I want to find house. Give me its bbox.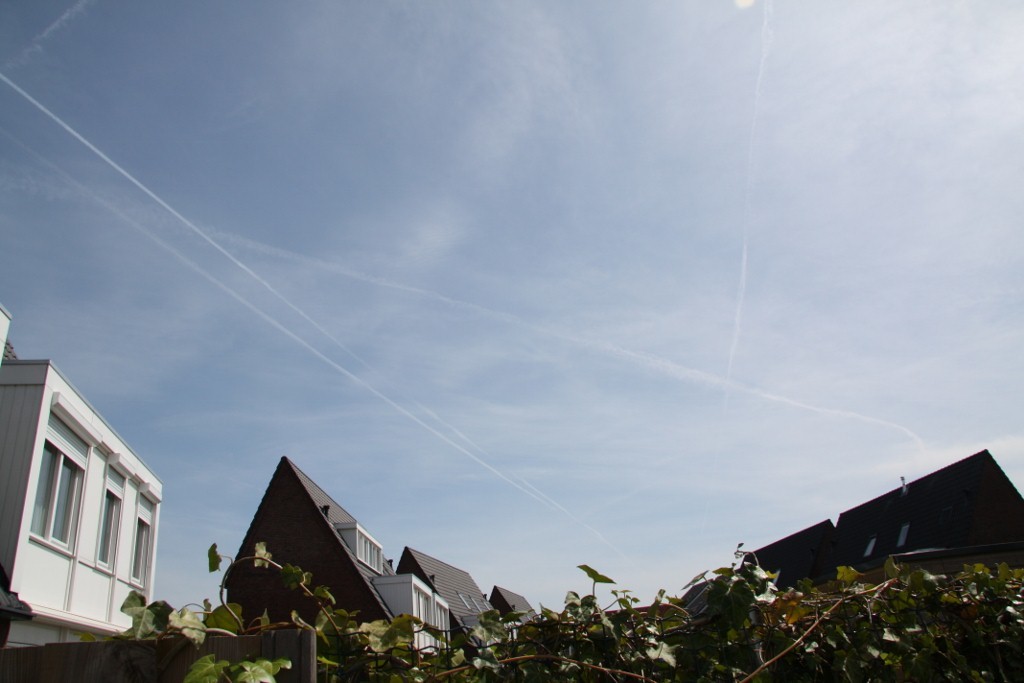
488/578/533/633.
